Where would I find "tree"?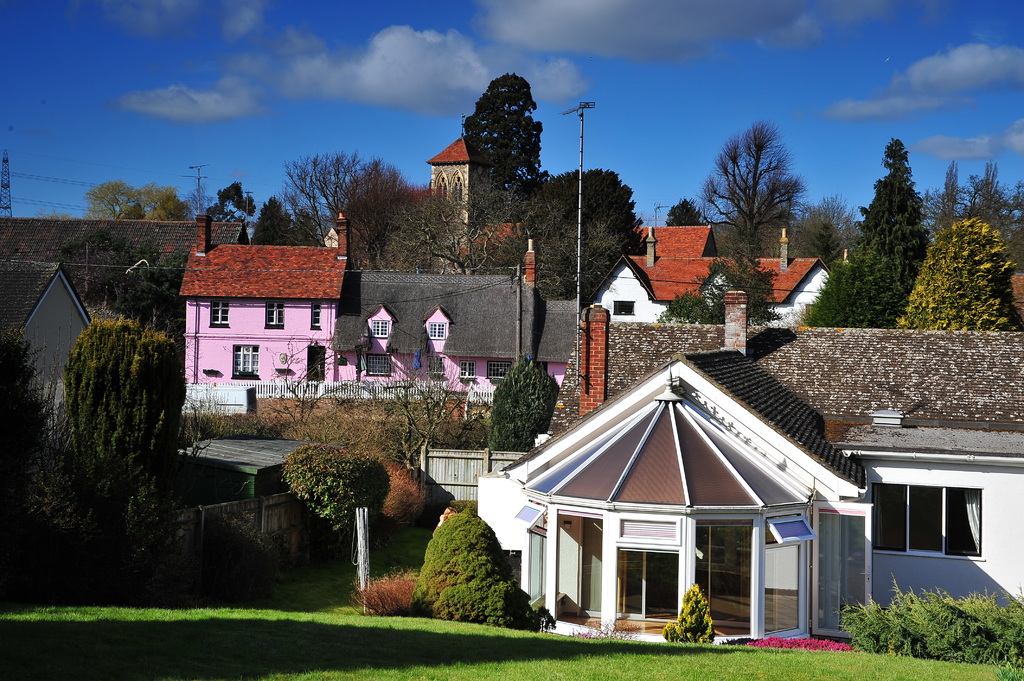
At pyautogui.locateOnScreen(278, 371, 446, 561).
